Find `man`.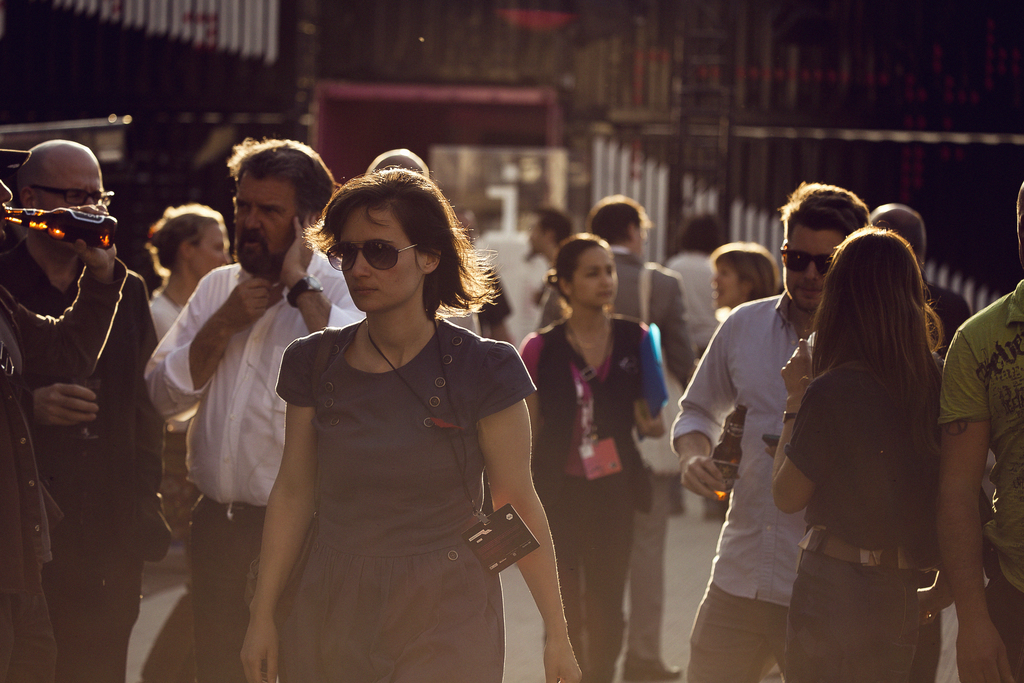
region(668, 179, 876, 682).
